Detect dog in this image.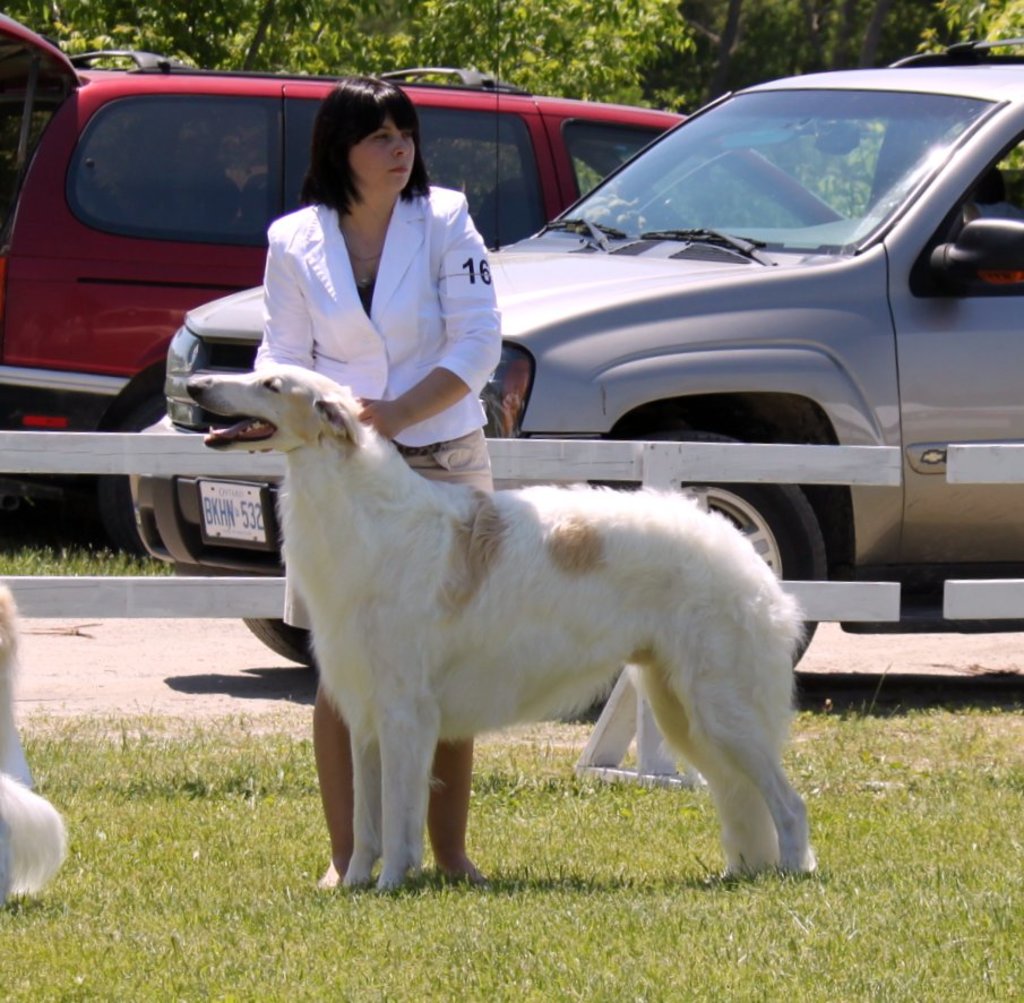
Detection: (189,360,819,897).
